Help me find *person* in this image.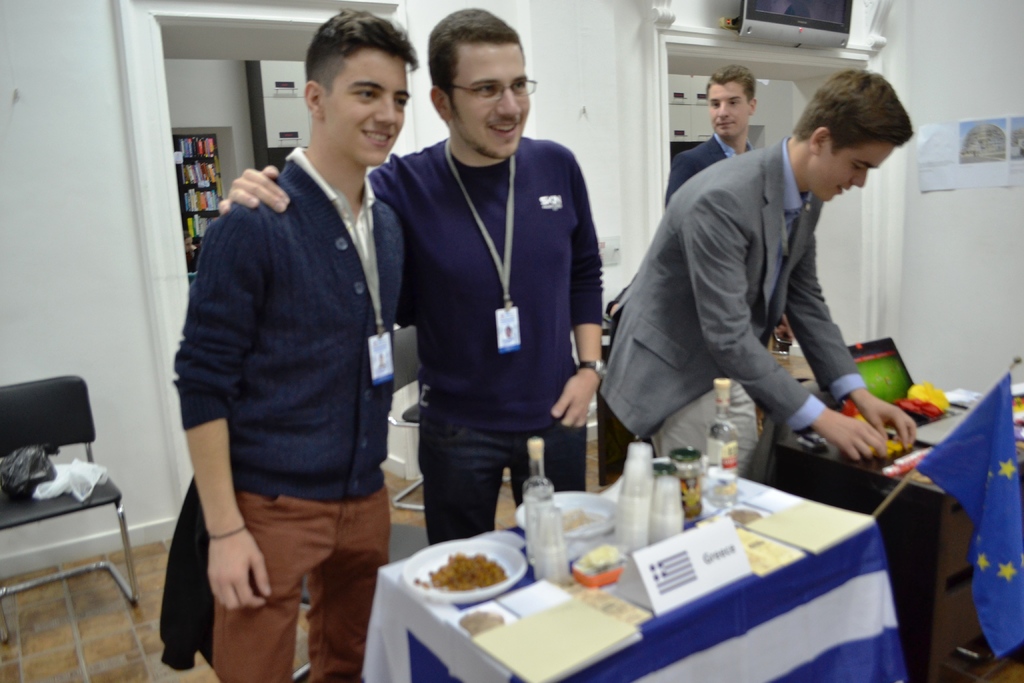
Found it: pyautogui.locateOnScreen(594, 63, 917, 488).
